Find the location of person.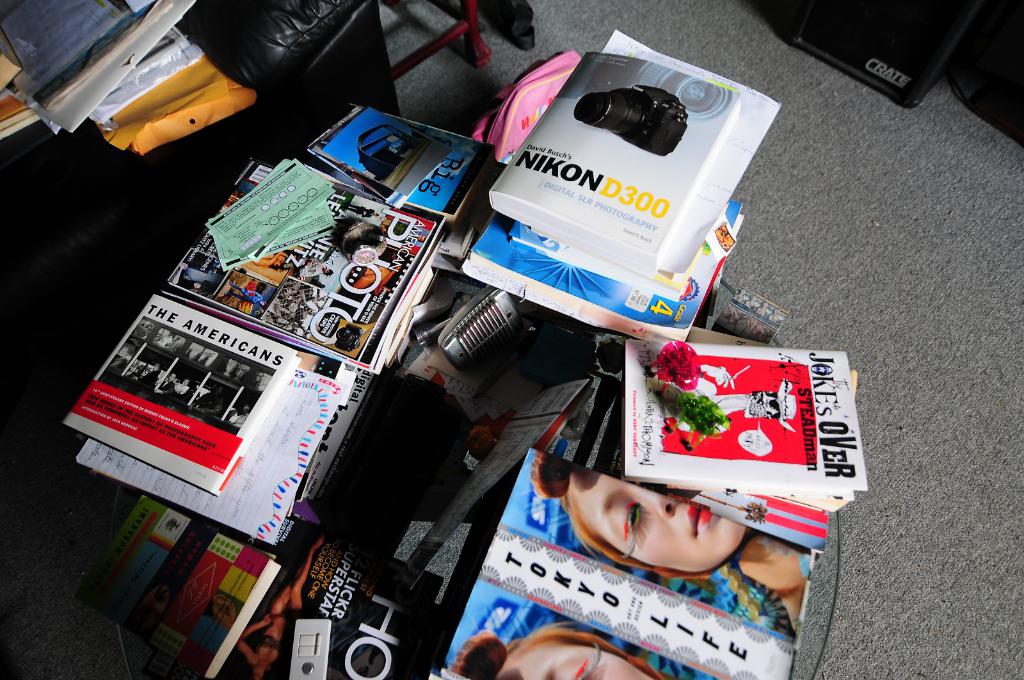
Location: 252,250,288,270.
